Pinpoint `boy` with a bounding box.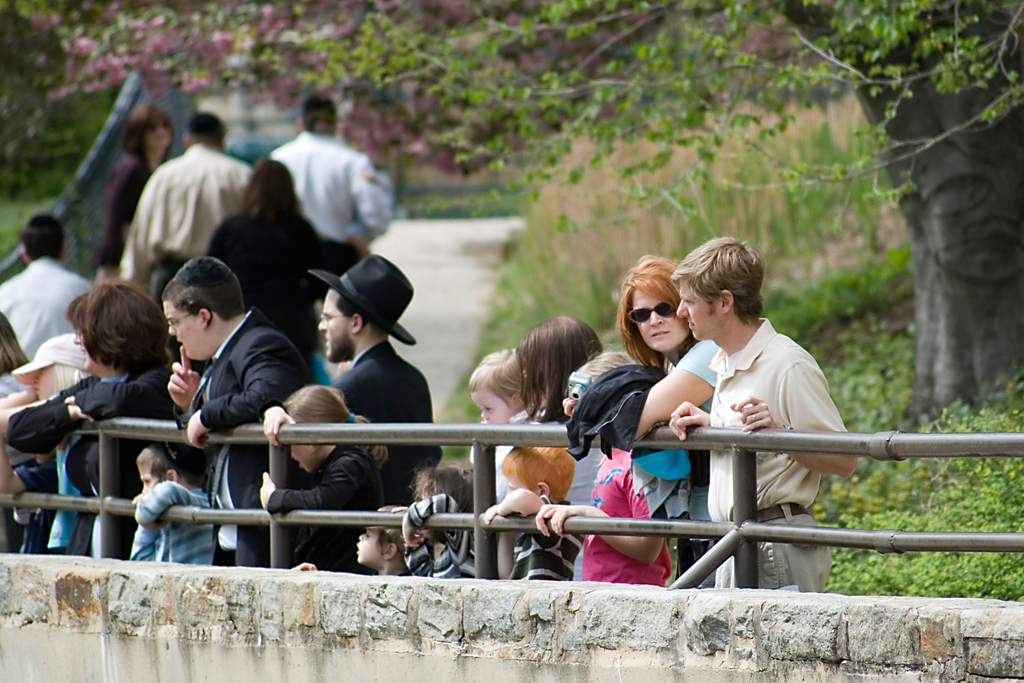
l=292, t=504, r=412, b=581.
